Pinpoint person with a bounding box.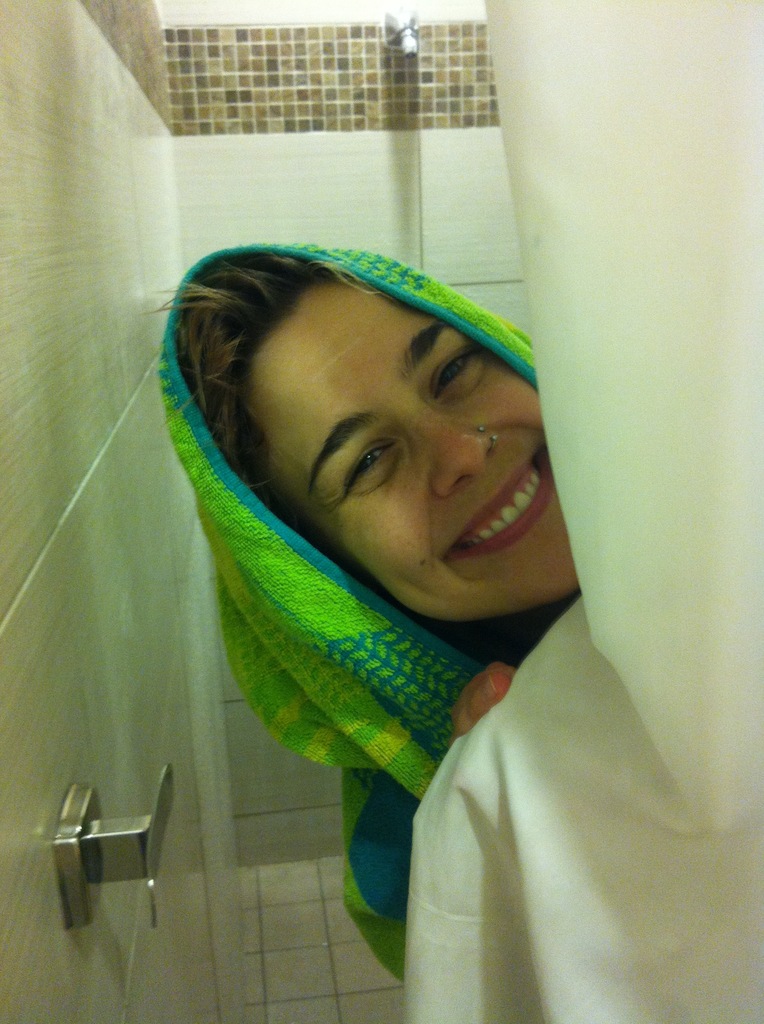
detection(122, 185, 638, 911).
